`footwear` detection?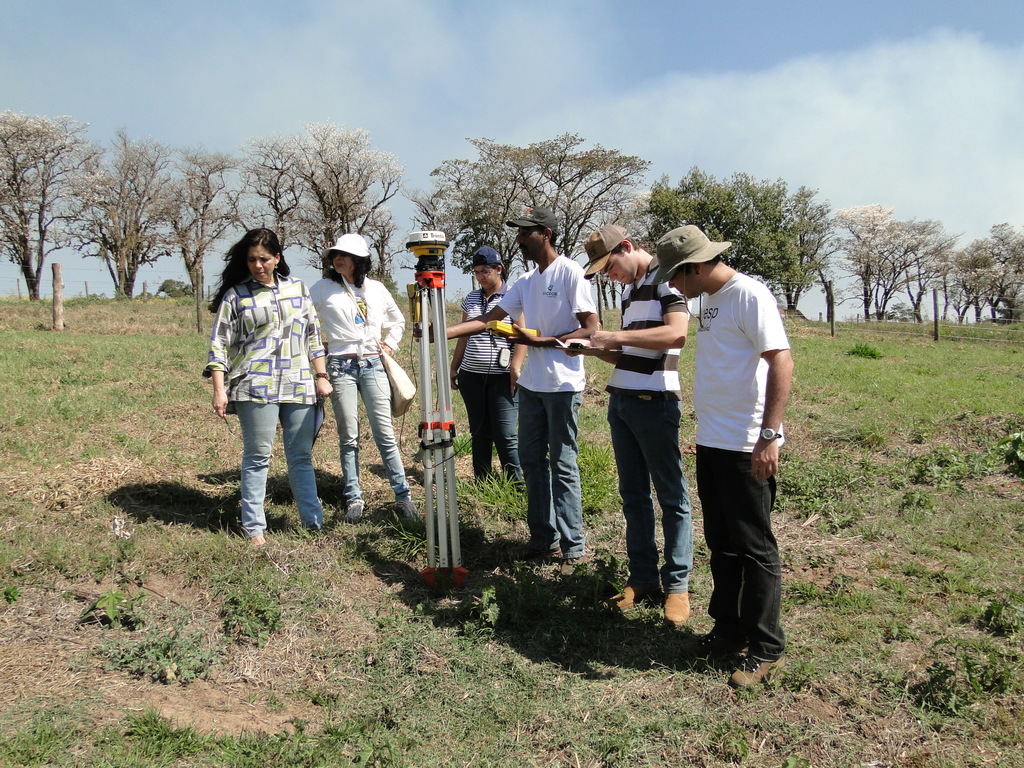
crop(559, 554, 588, 586)
